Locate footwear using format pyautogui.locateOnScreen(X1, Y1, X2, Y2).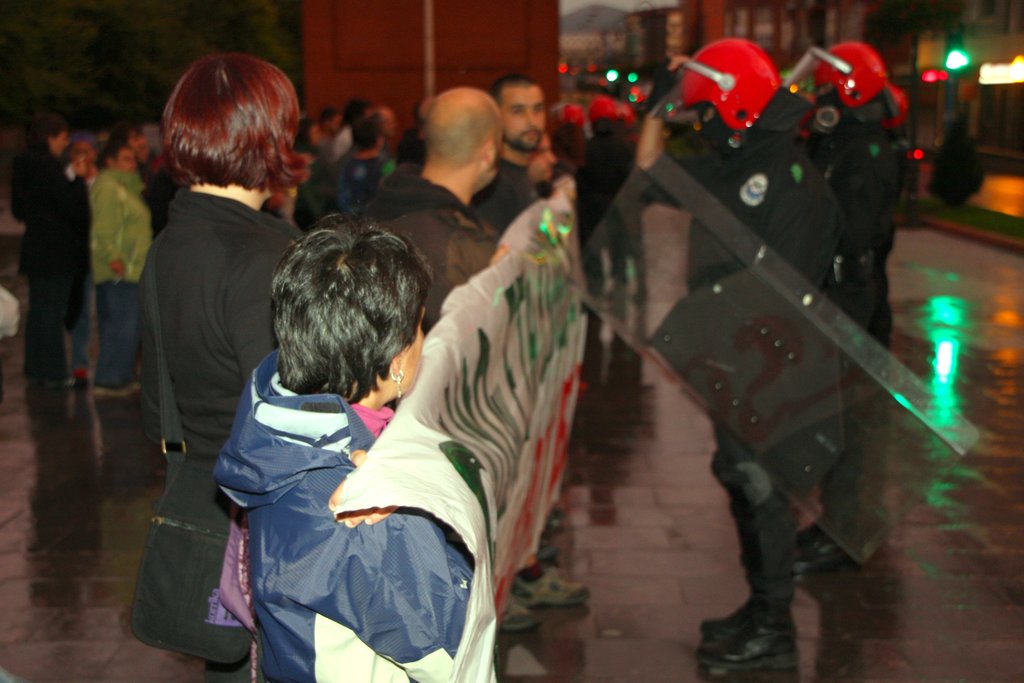
pyautogui.locateOnScreen(698, 600, 762, 643).
